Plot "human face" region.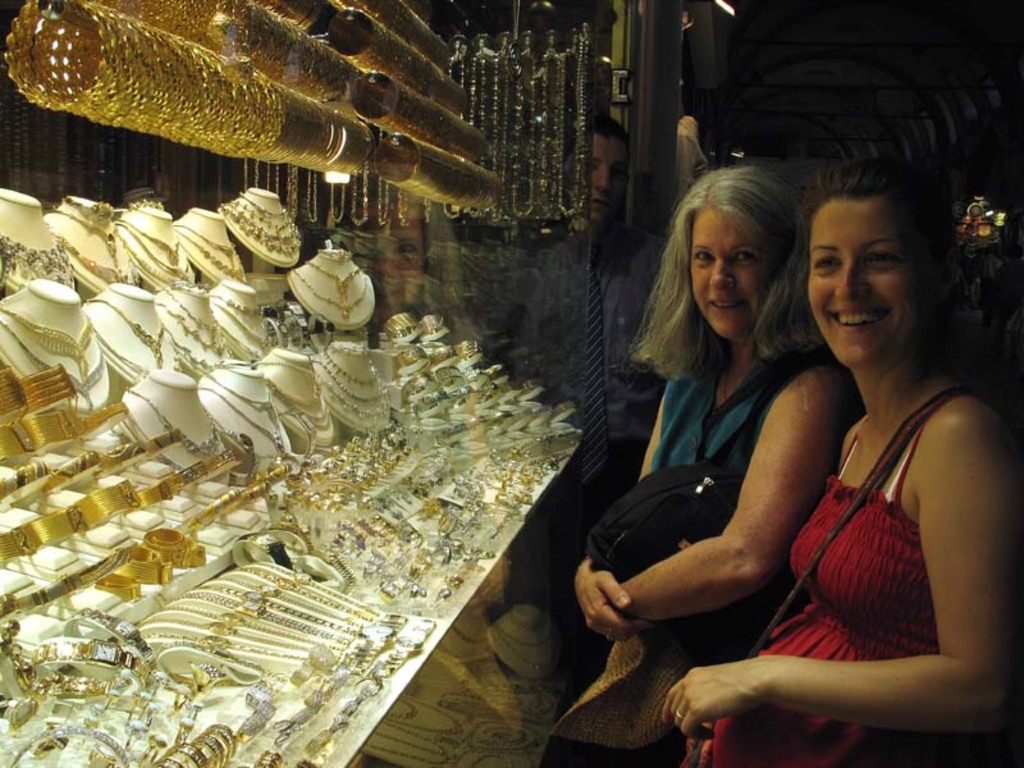
Plotted at Rect(804, 206, 920, 361).
